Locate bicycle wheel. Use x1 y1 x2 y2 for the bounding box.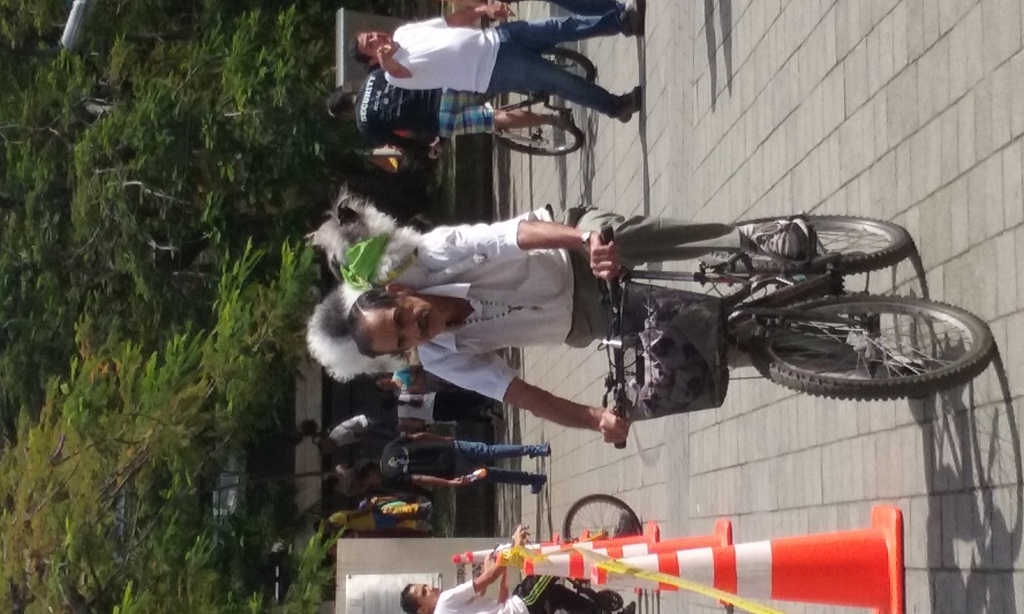
490 114 586 155.
